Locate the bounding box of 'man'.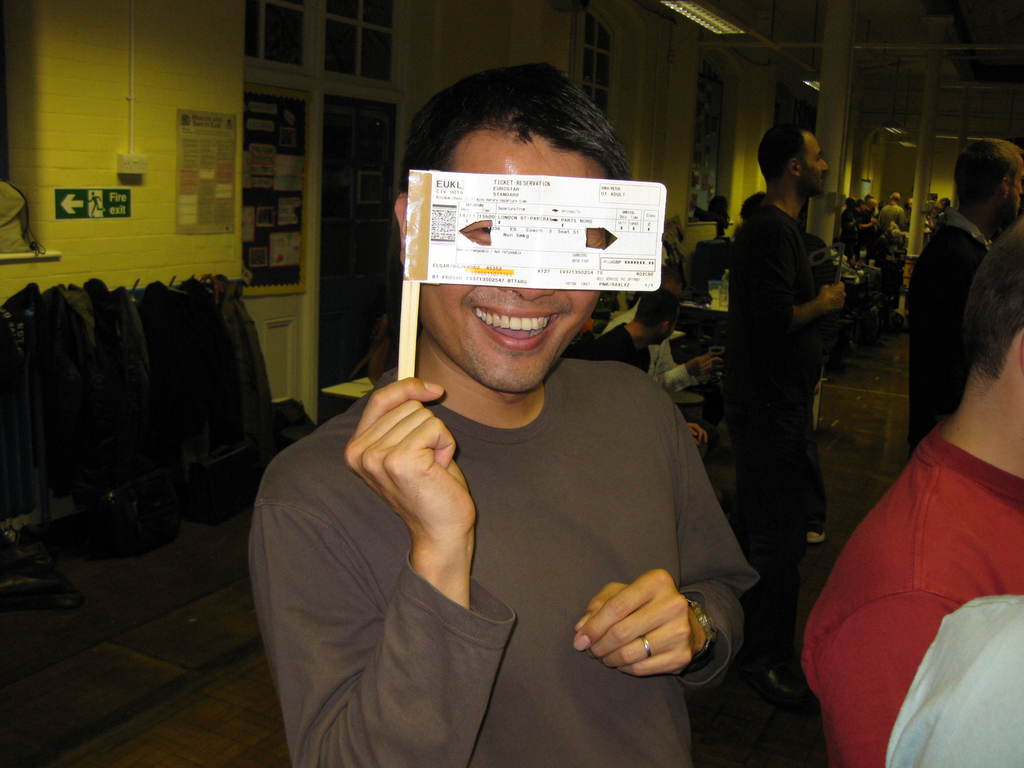
Bounding box: (left=587, top=291, right=684, bottom=381).
